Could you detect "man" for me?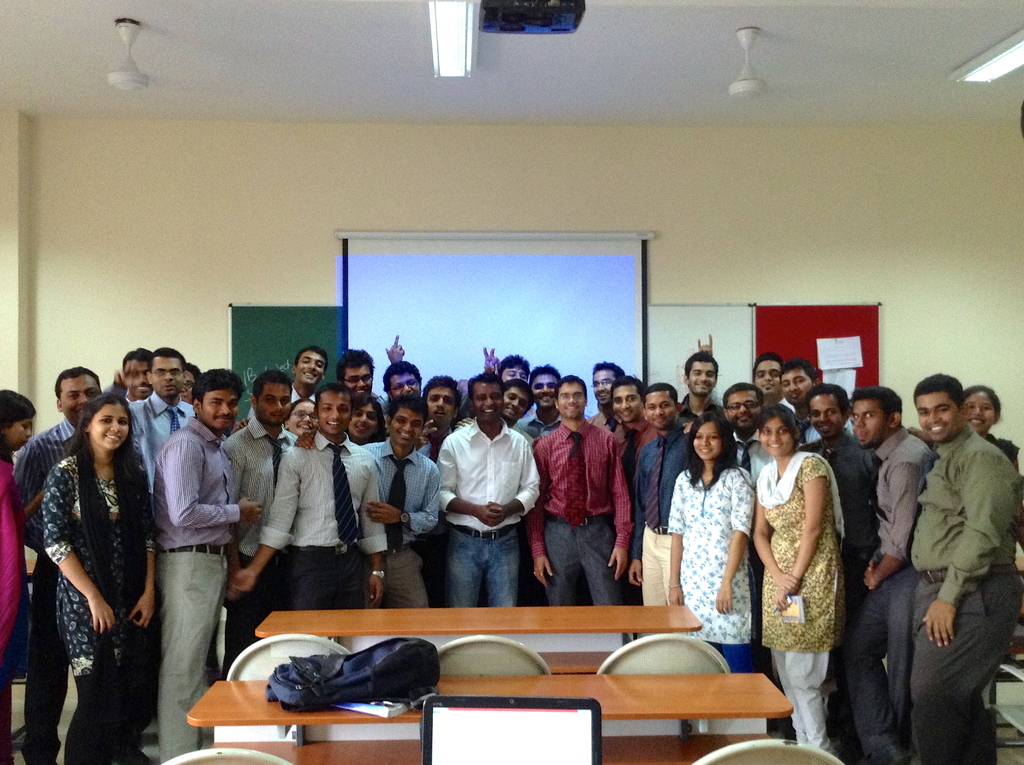
Detection result: Rect(220, 369, 299, 680).
